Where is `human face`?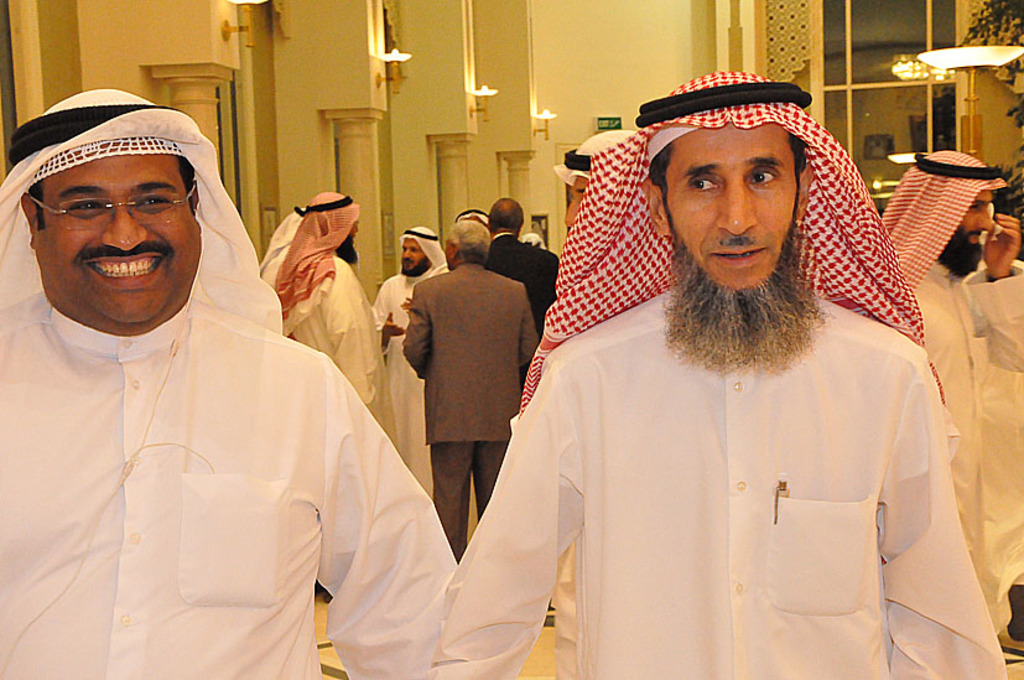
<box>342,212,362,260</box>.
